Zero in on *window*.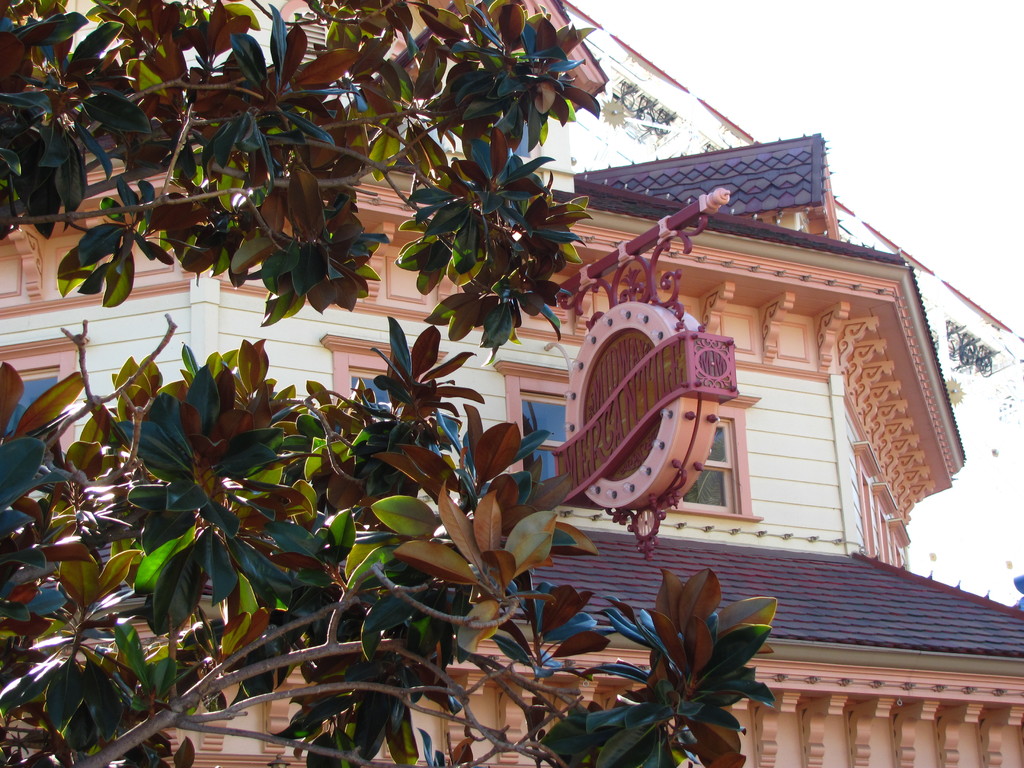
Zeroed in: (317,326,451,467).
